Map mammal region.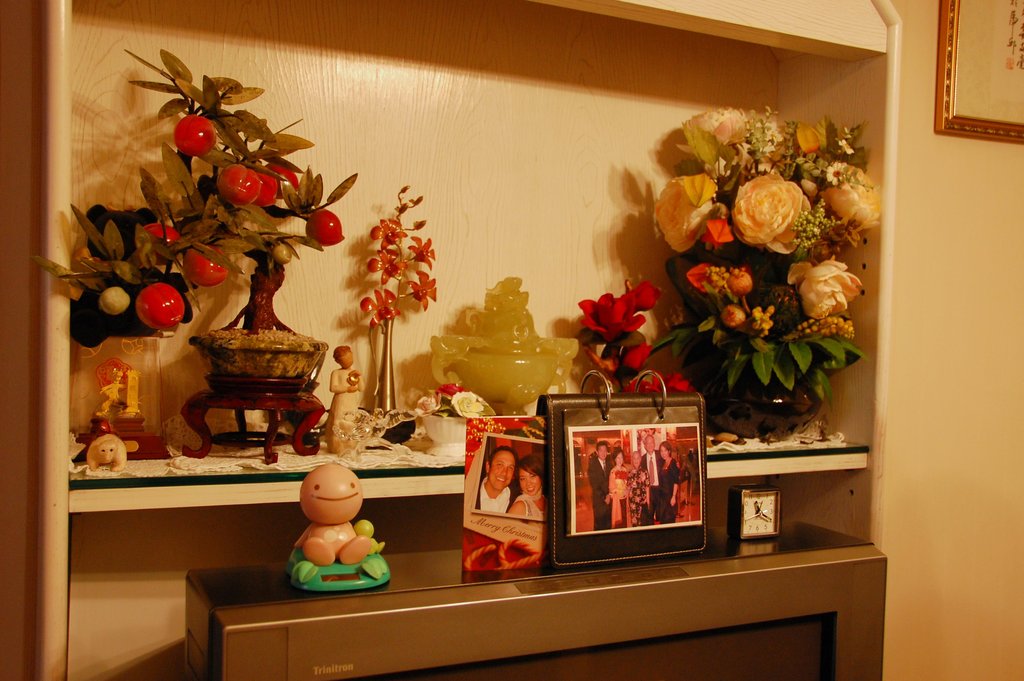
Mapped to rect(585, 438, 614, 529).
